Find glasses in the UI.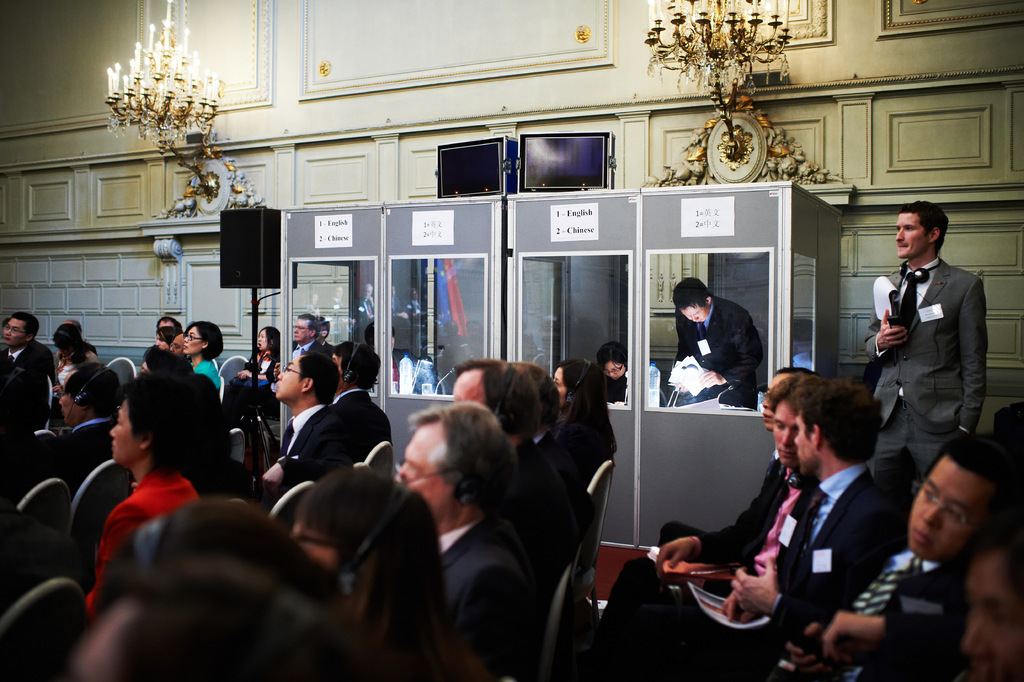
UI element at left=297, top=329, right=308, bottom=332.
